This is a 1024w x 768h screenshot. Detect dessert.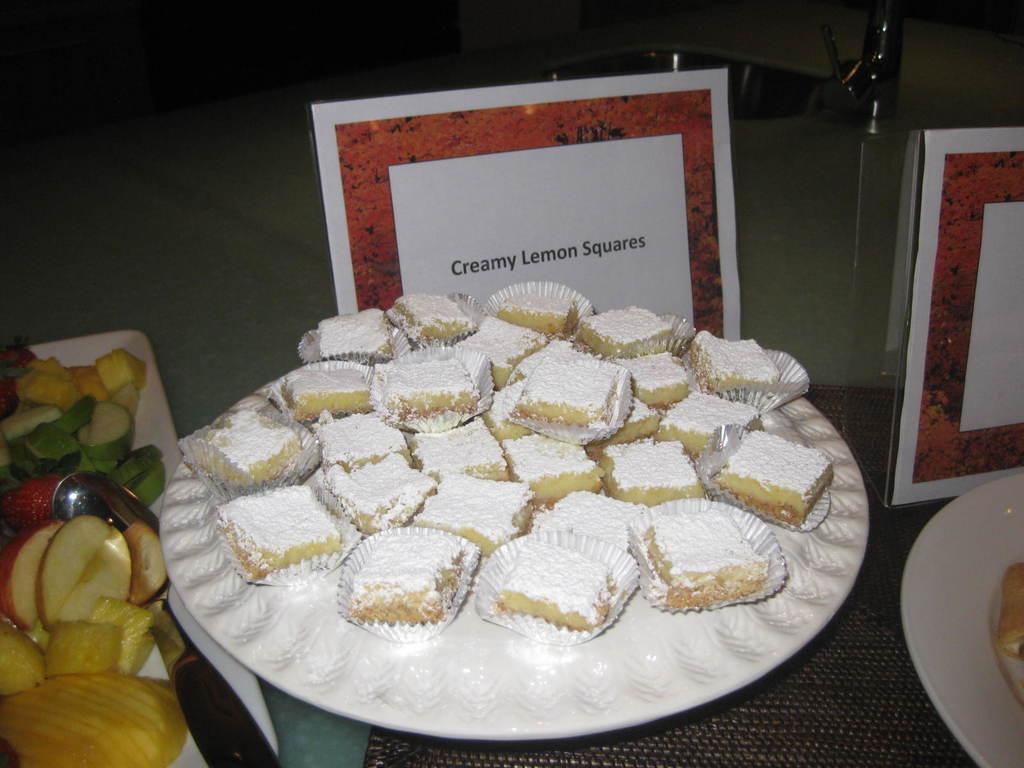
detection(13, 355, 81, 399).
